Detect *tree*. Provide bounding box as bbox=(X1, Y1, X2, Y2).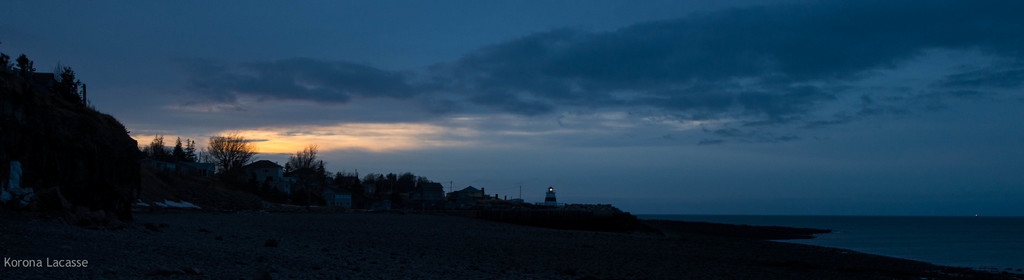
bbox=(0, 47, 13, 69).
